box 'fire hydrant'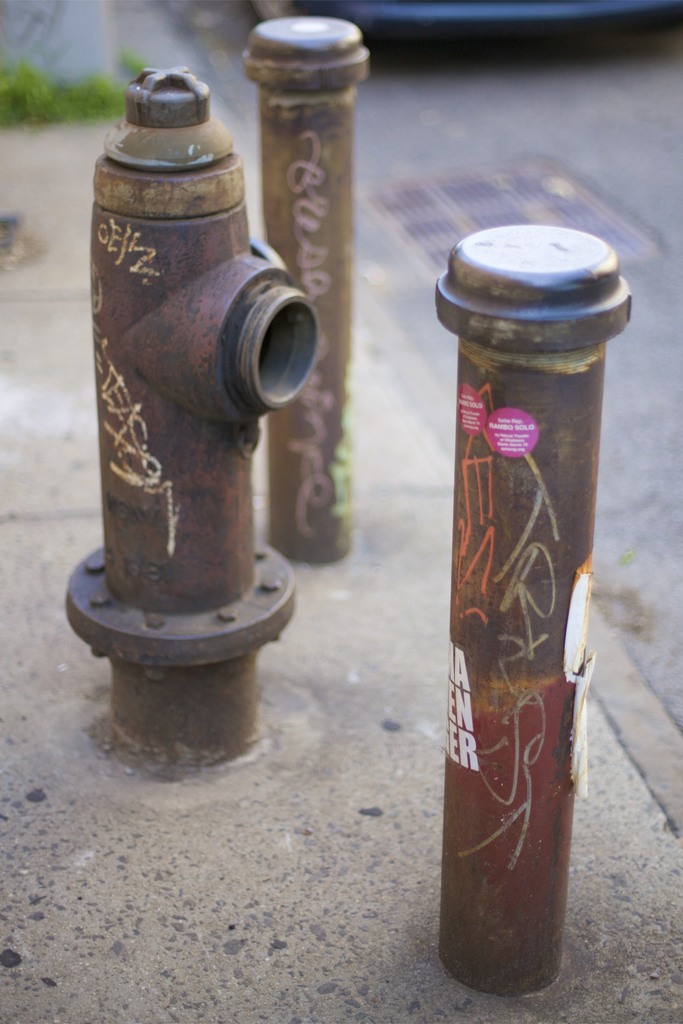
box(58, 70, 319, 772)
